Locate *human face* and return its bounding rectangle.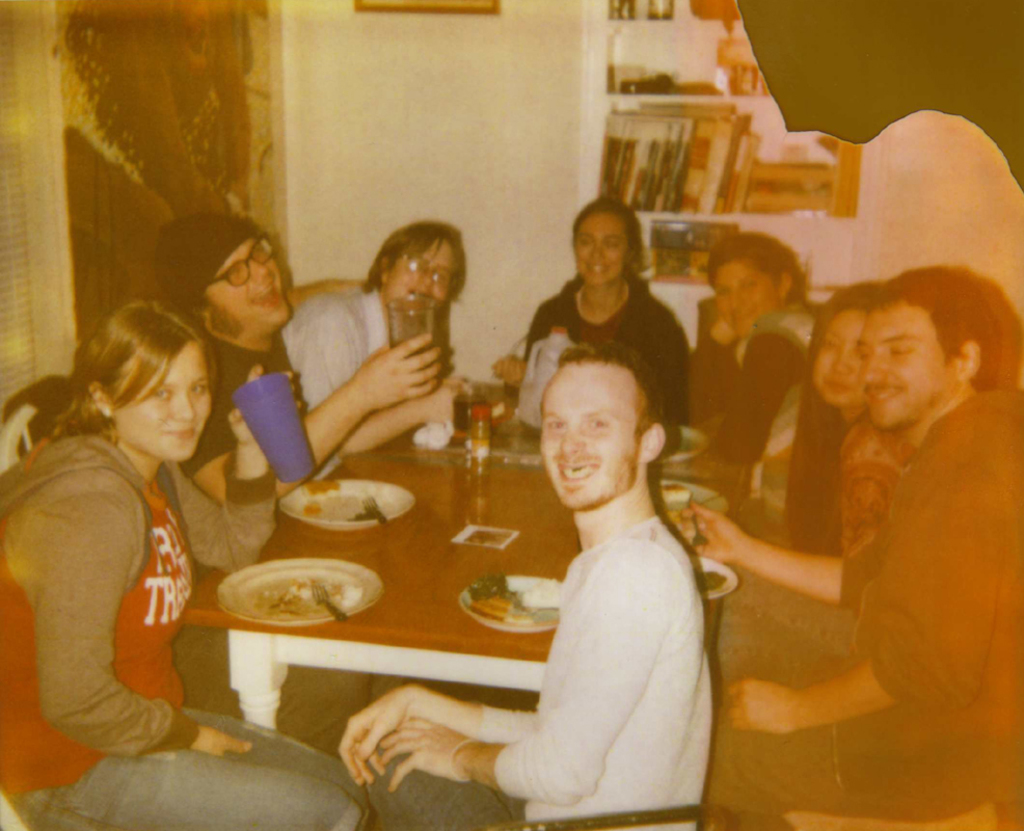
crop(542, 360, 640, 512).
